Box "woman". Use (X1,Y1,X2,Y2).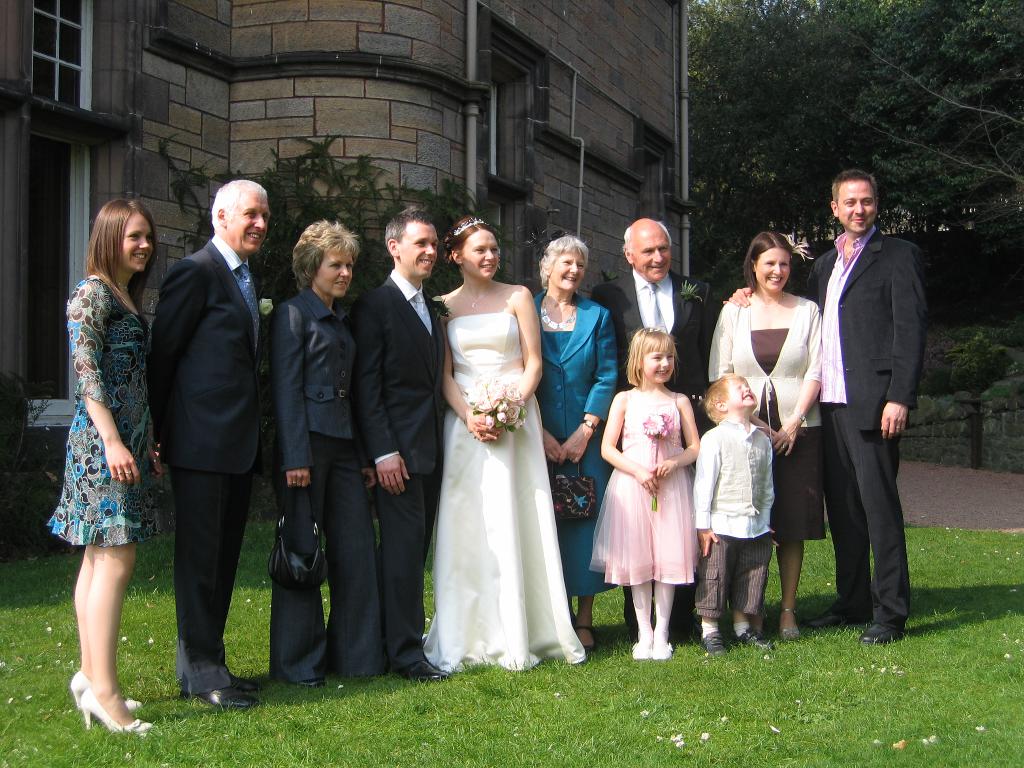
(41,199,175,739).
